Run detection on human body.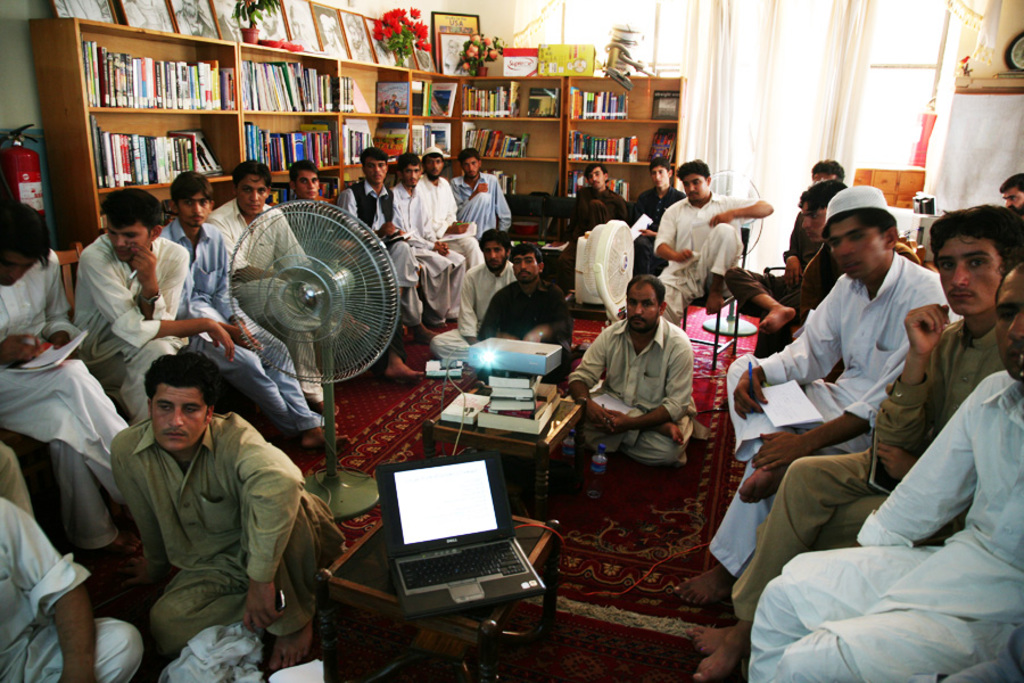
Result: rect(172, 224, 322, 453).
